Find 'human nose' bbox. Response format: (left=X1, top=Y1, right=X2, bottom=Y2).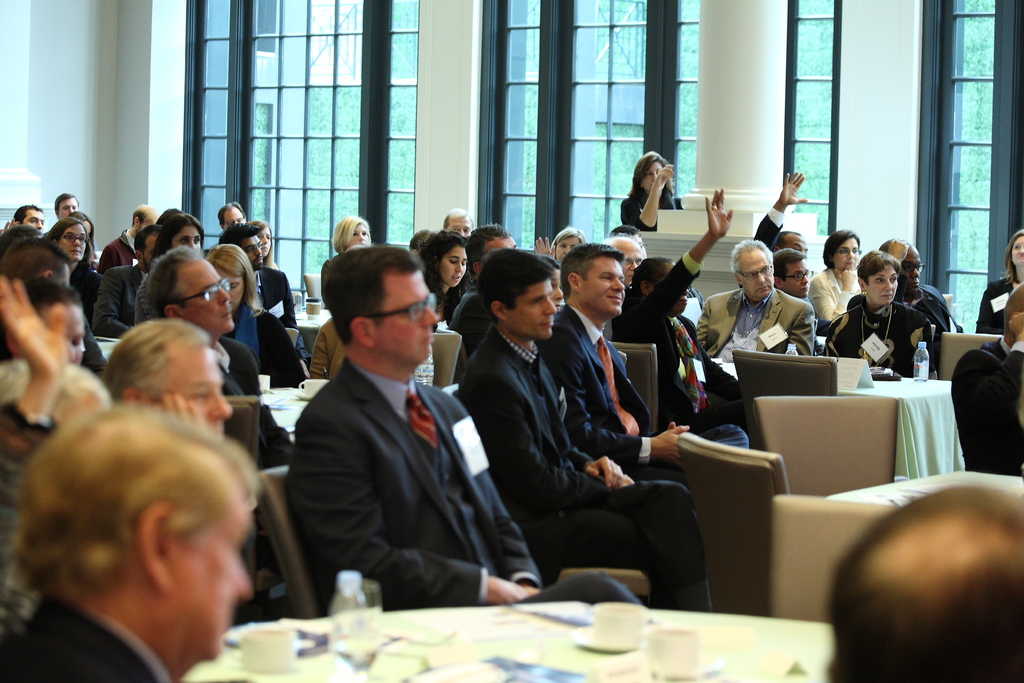
(left=683, top=290, right=694, bottom=295).
